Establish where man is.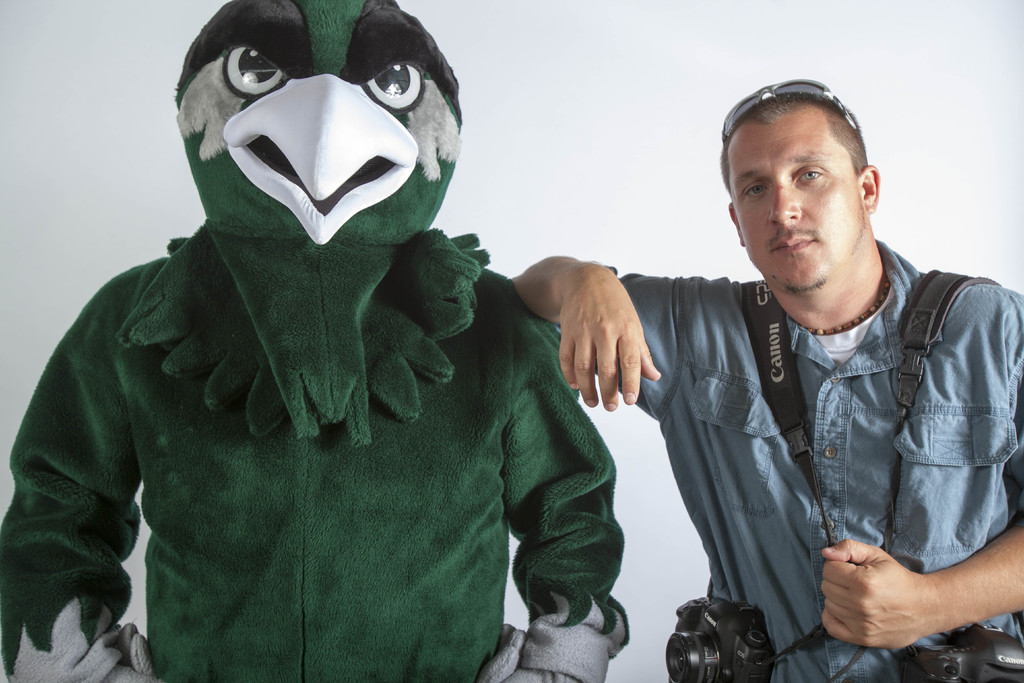
Established at [left=527, top=60, right=1002, bottom=677].
